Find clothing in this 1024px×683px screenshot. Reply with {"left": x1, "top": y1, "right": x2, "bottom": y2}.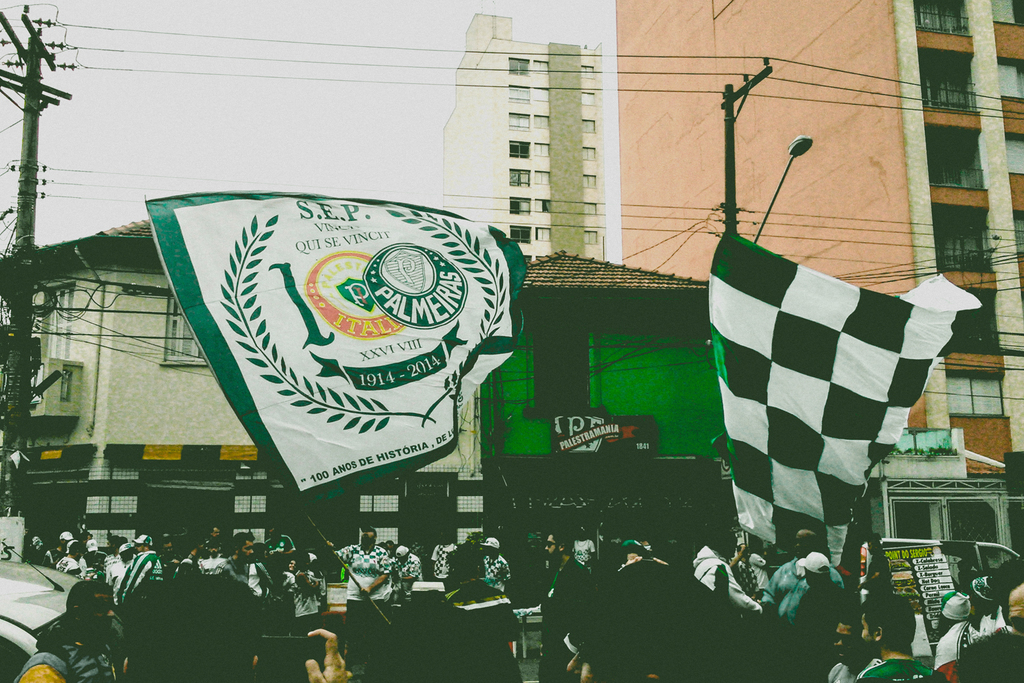
{"left": 868, "top": 663, "right": 936, "bottom": 682}.
